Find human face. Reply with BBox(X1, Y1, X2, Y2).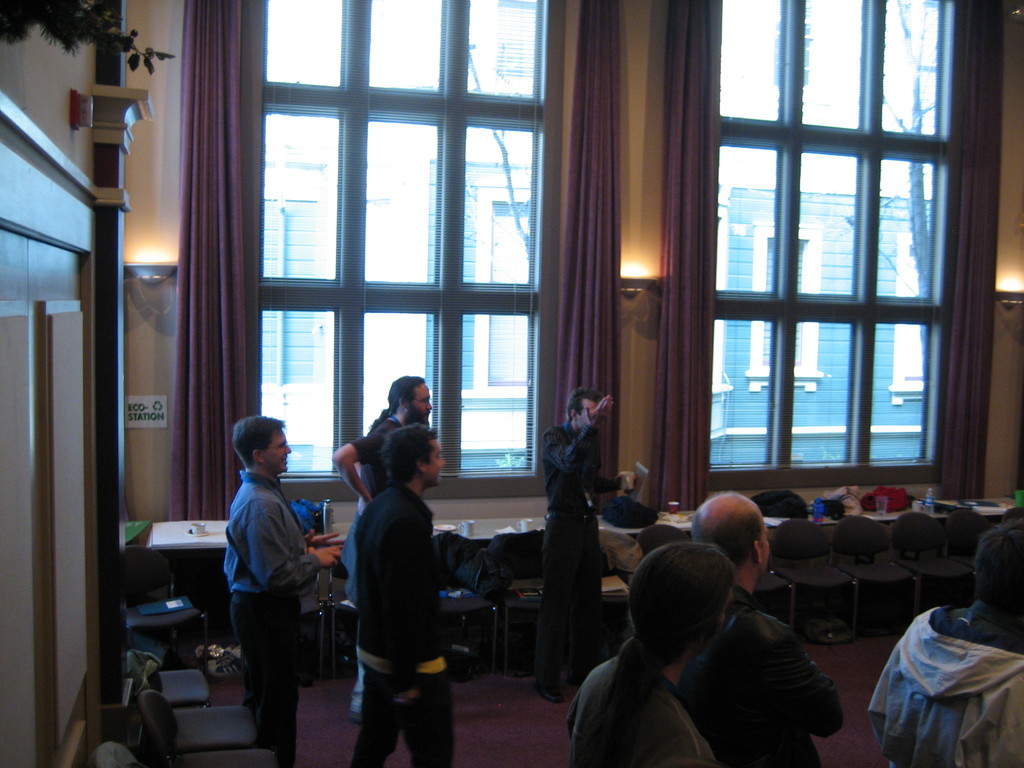
BBox(262, 431, 292, 472).
